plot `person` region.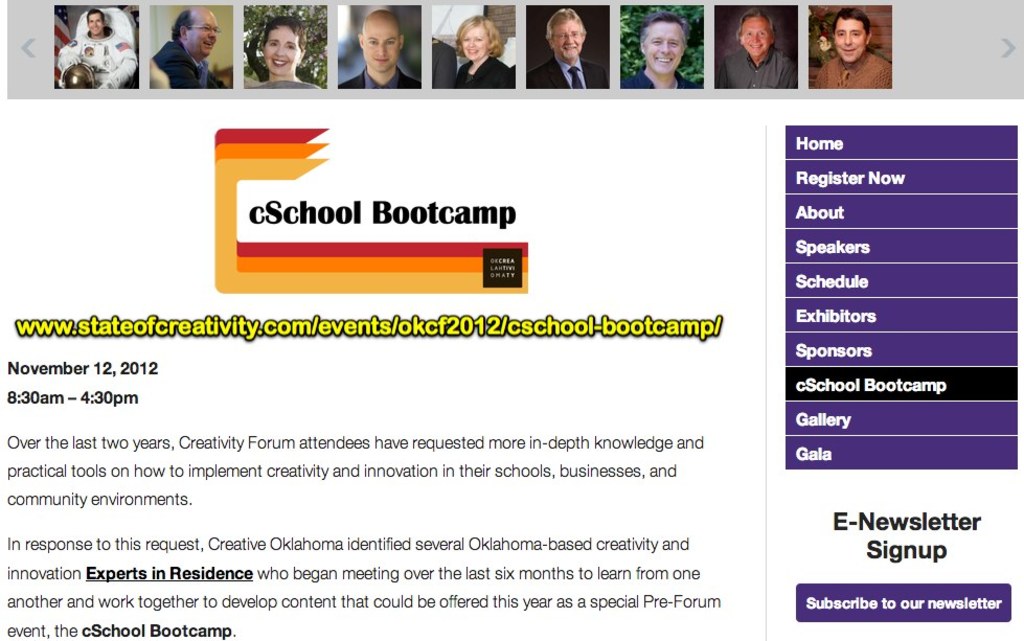
Plotted at left=631, top=13, right=704, bottom=87.
